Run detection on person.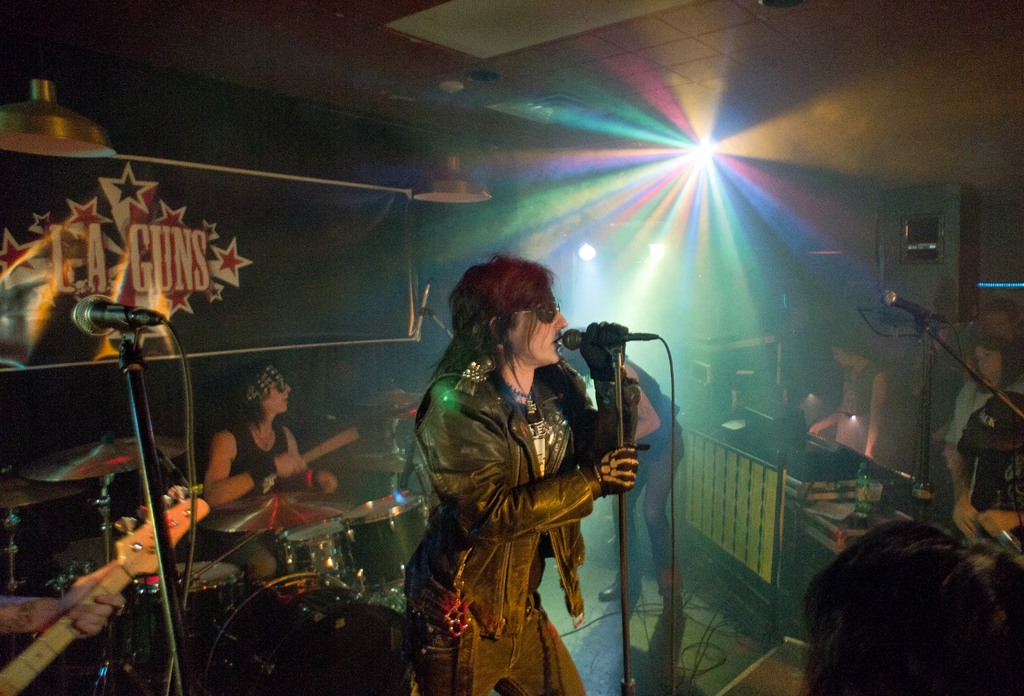
Result: bbox=[943, 384, 1023, 539].
